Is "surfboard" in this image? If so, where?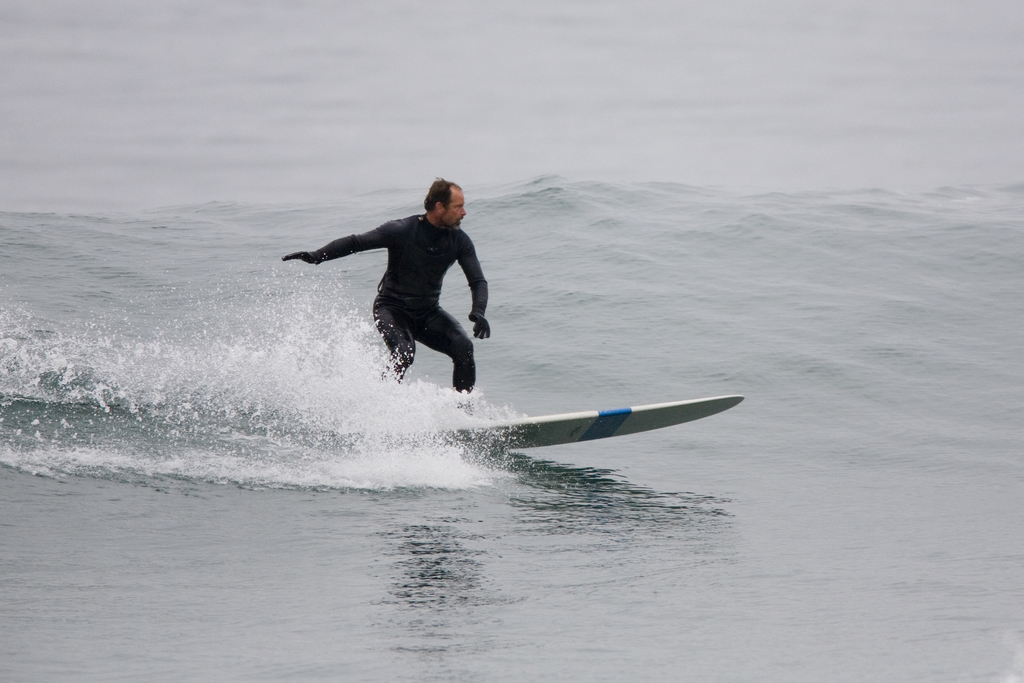
Yes, at 404/391/747/456.
